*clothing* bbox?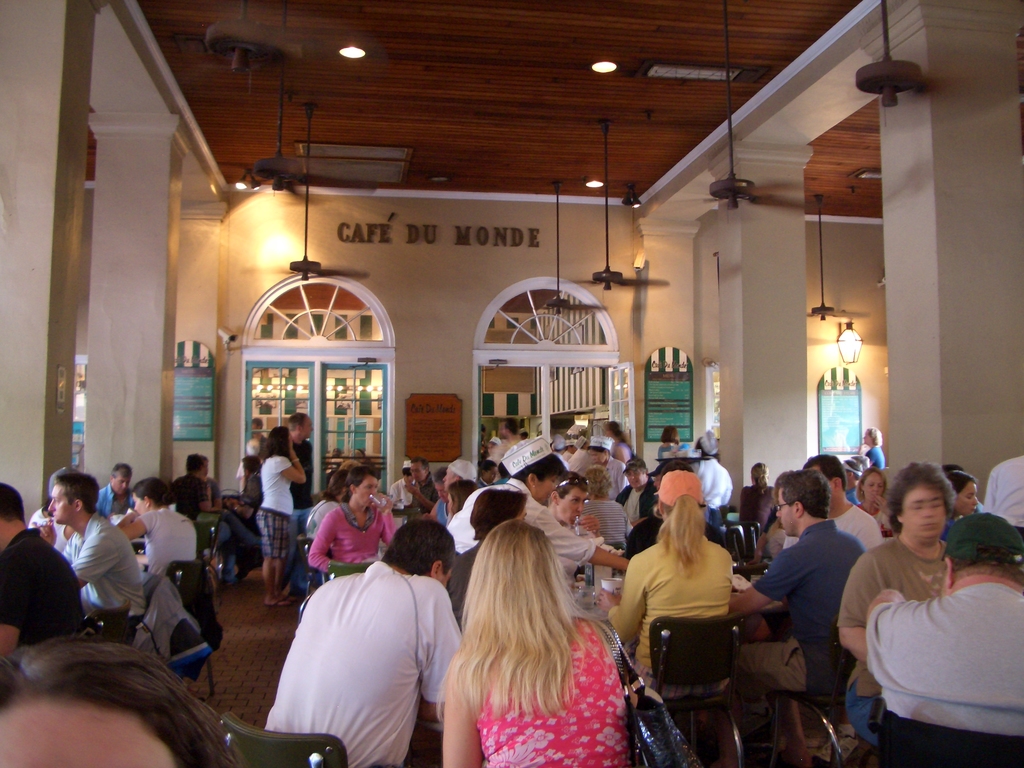
(x1=294, y1=435, x2=316, y2=507)
